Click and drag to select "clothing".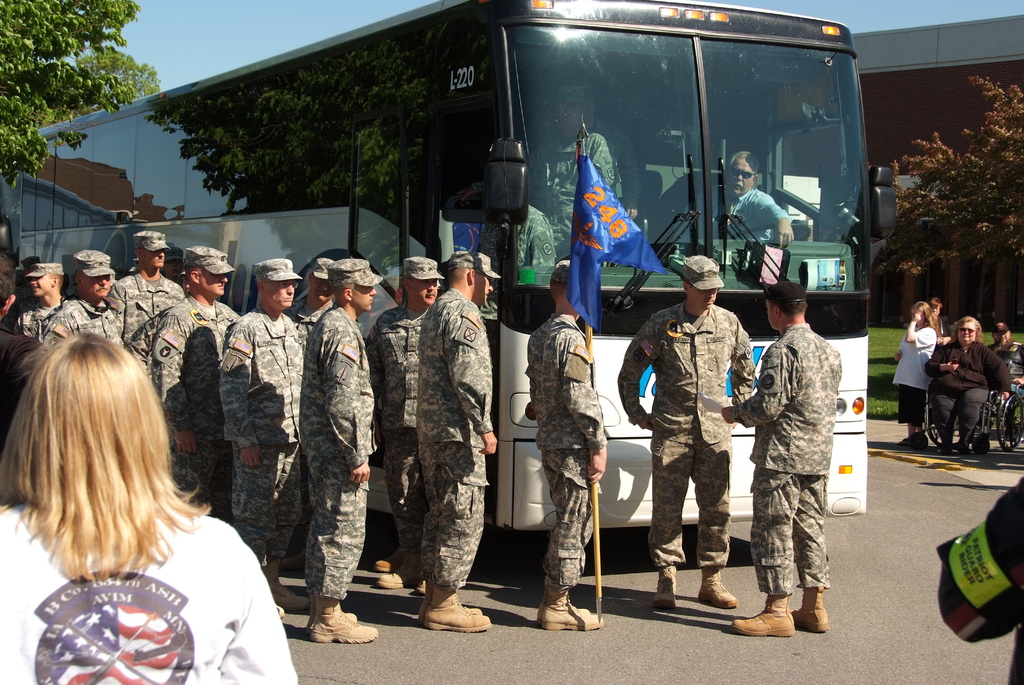
Selection: (left=12, top=295, right=92, bottom=387).
